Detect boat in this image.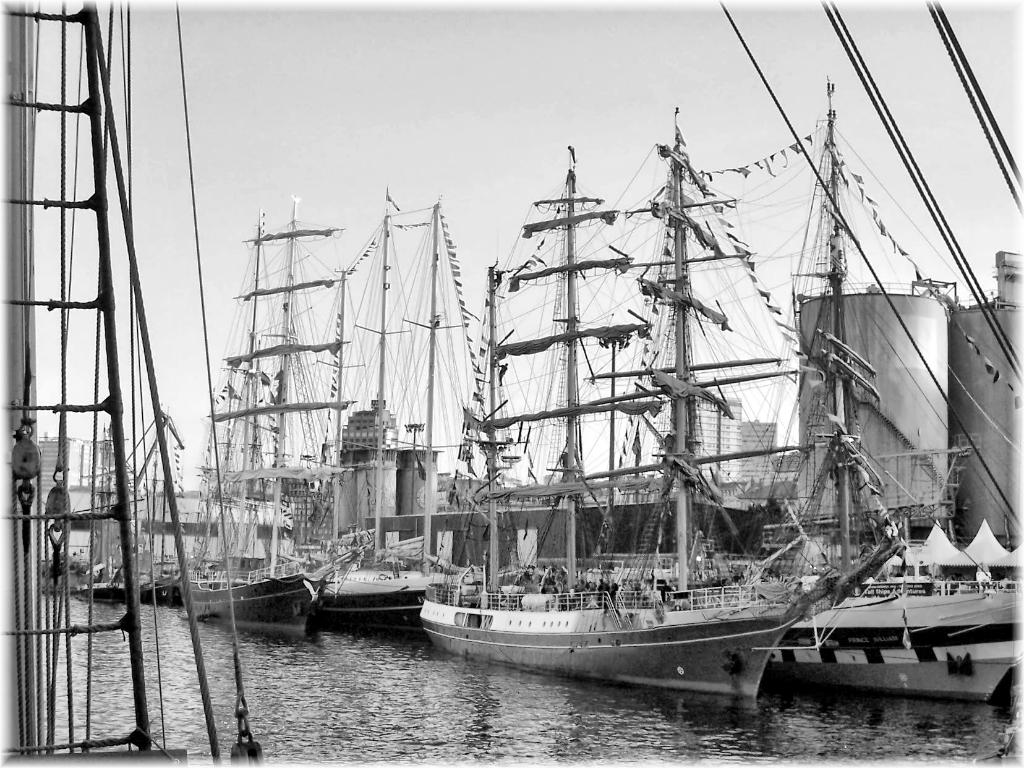
Detection: detection(570, 120, 802, 609).
